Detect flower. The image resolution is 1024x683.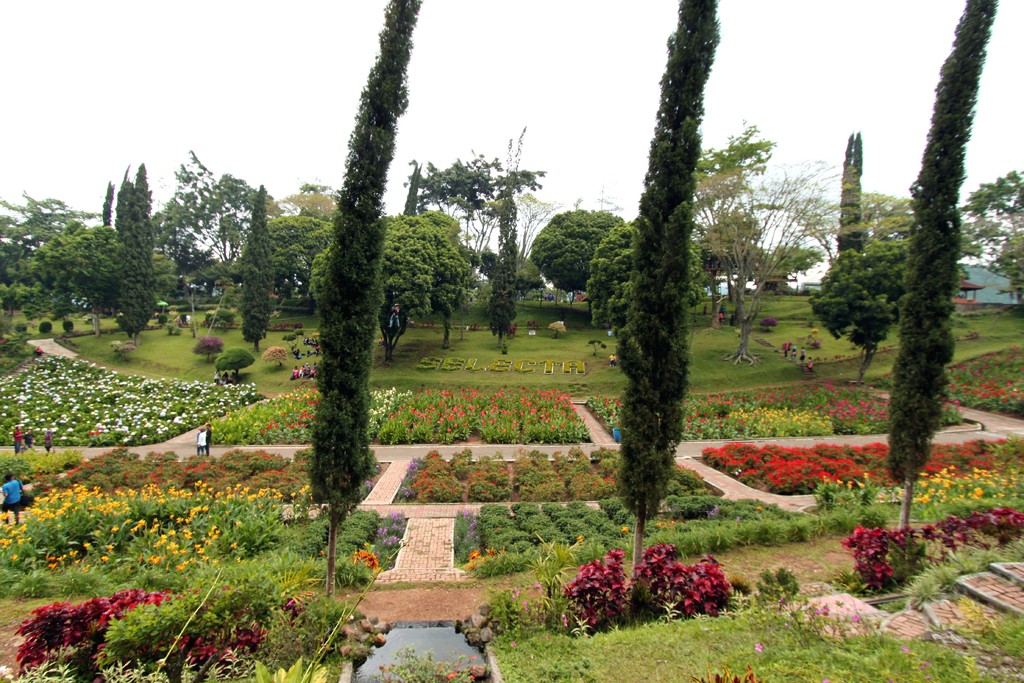
locate(783, 342, 792, 347).
